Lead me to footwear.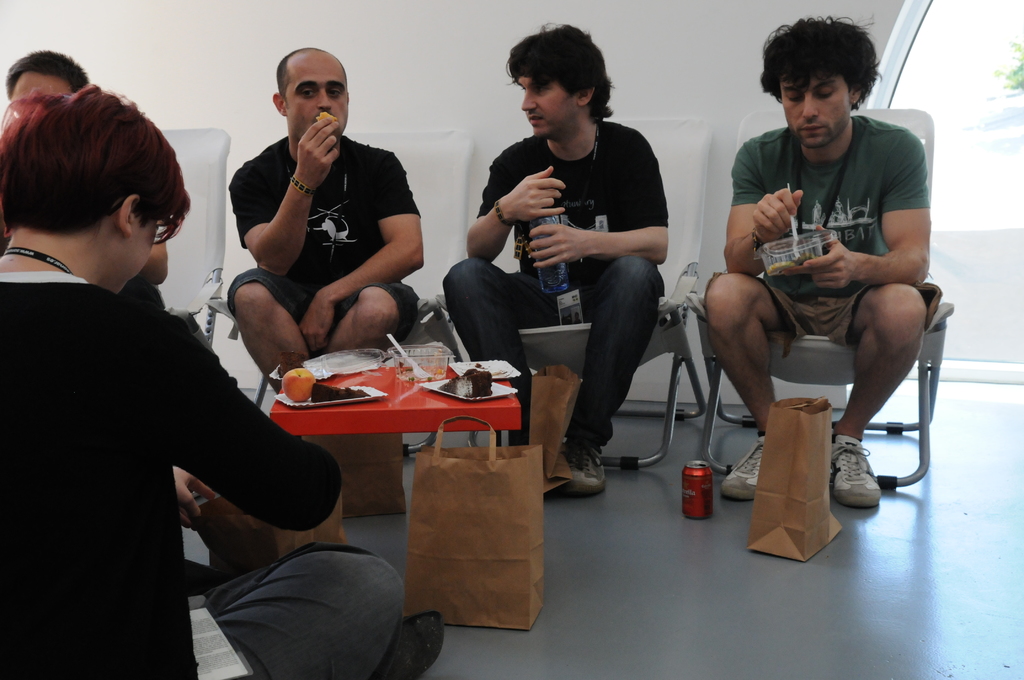
Lead to 378 606 448 679.
